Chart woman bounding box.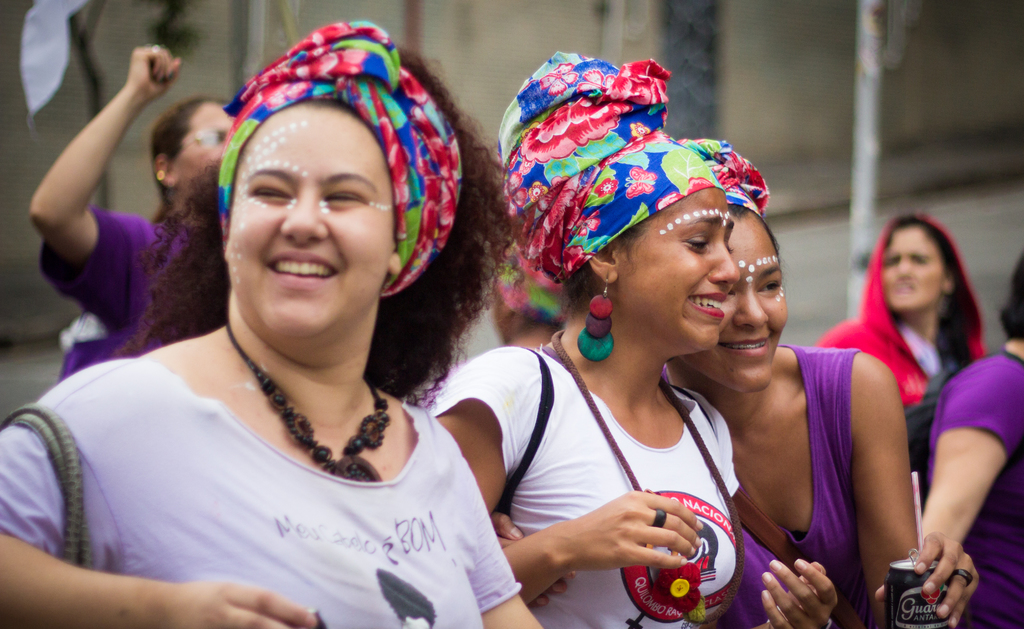
Charted: <box>444,52,780,628</box>.
